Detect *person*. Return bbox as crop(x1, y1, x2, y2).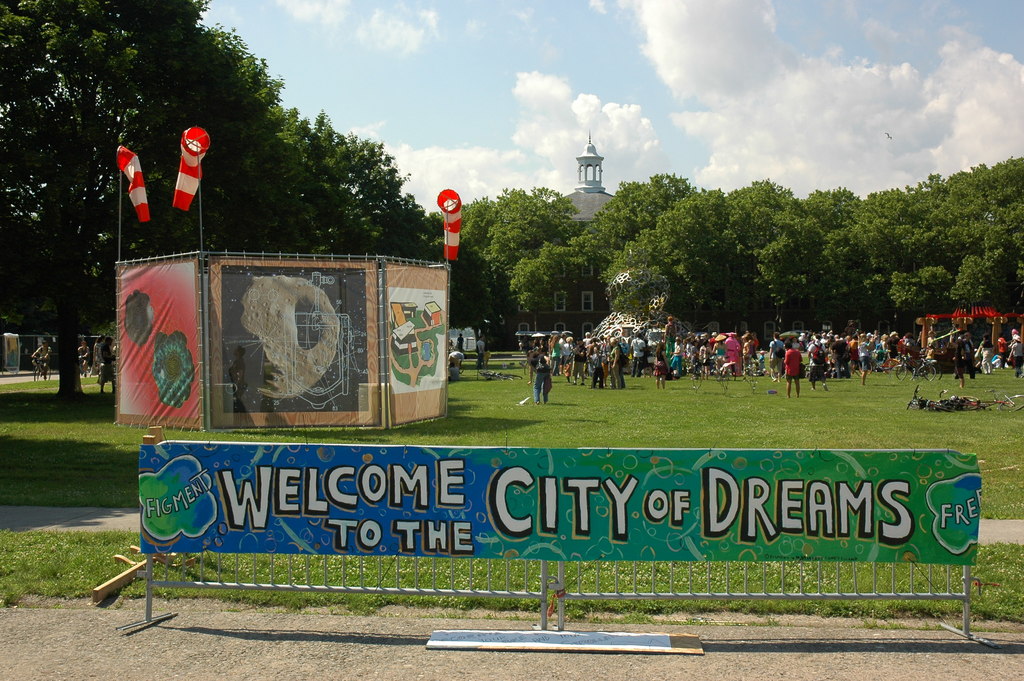
crop(684, 336, 696, 357).
